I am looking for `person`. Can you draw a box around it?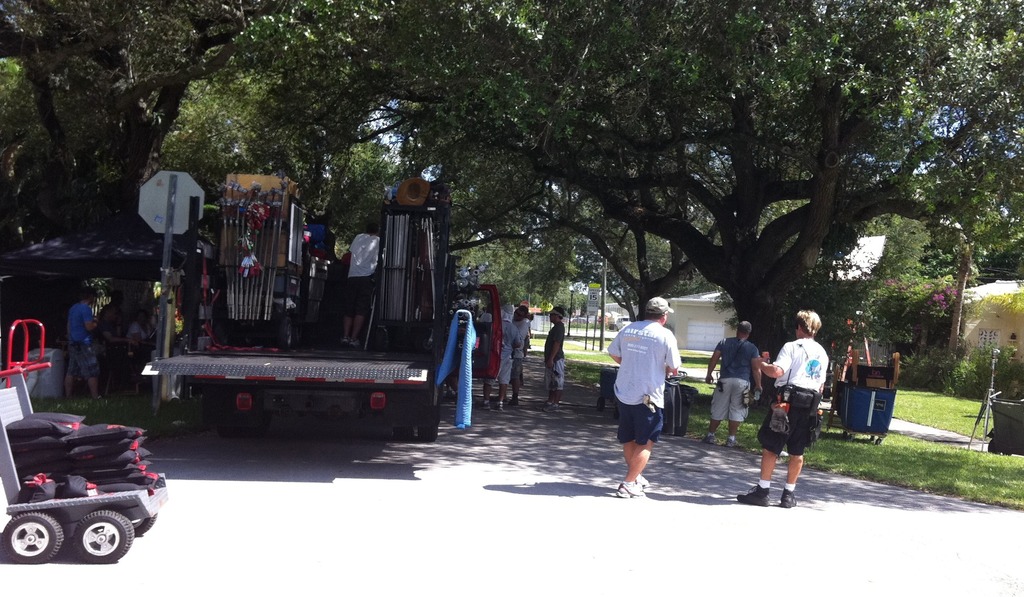
Sure, the bounding box is bbox=(477, 314, 509, 413).
